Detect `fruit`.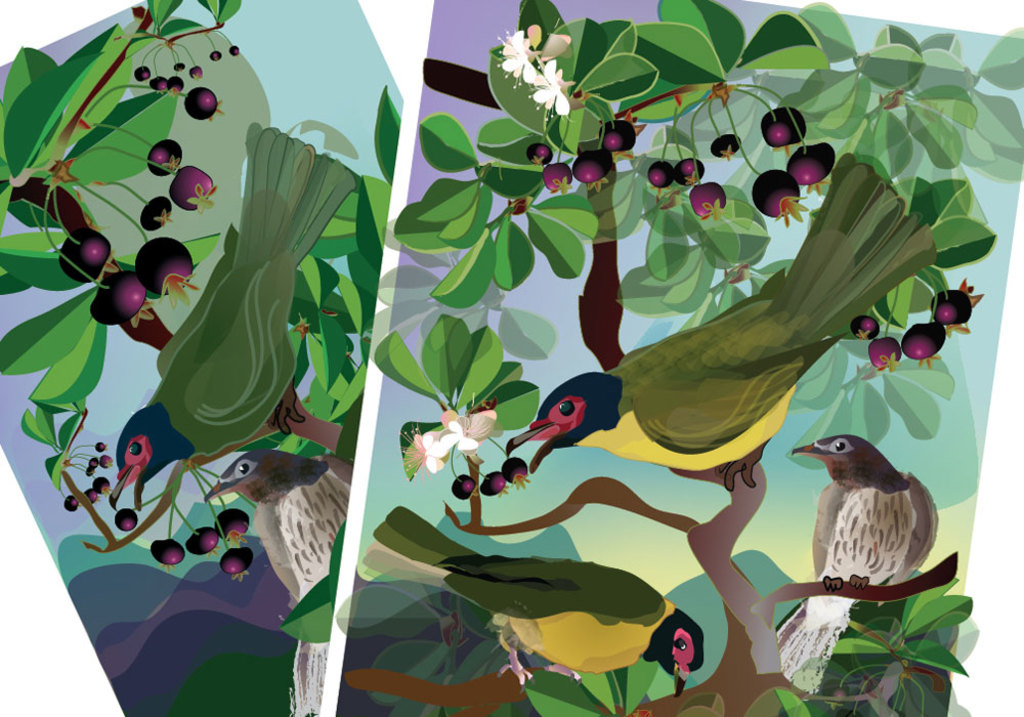
Detected at locate(67, 497, 78, 514).
